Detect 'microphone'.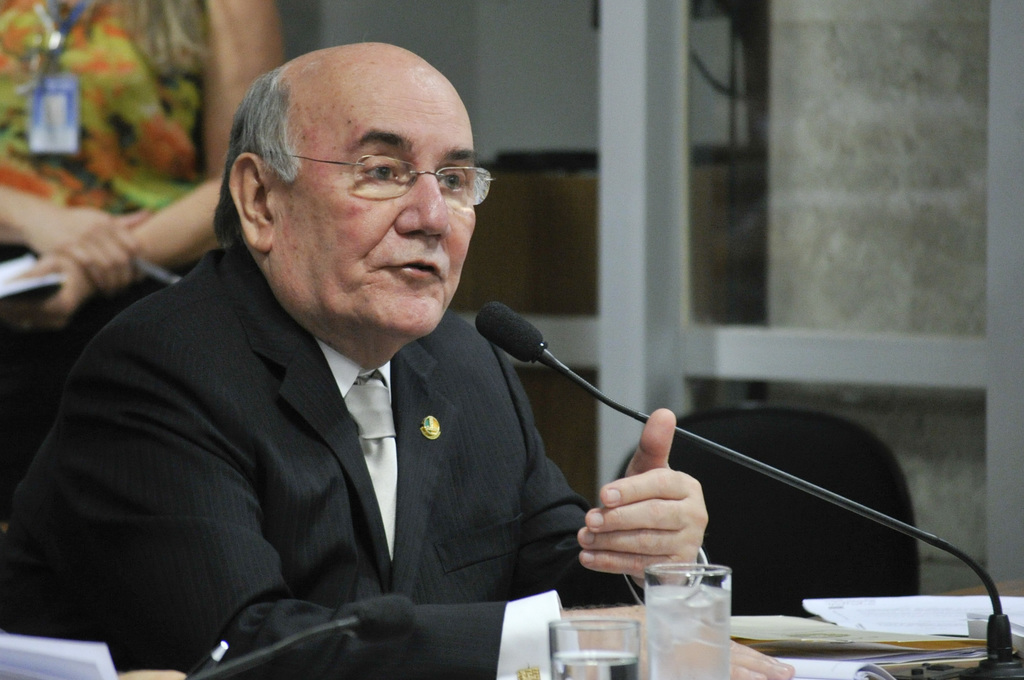
Detected at {"left": 334, "top": 590, "right": 414, "bottom": 642}.
